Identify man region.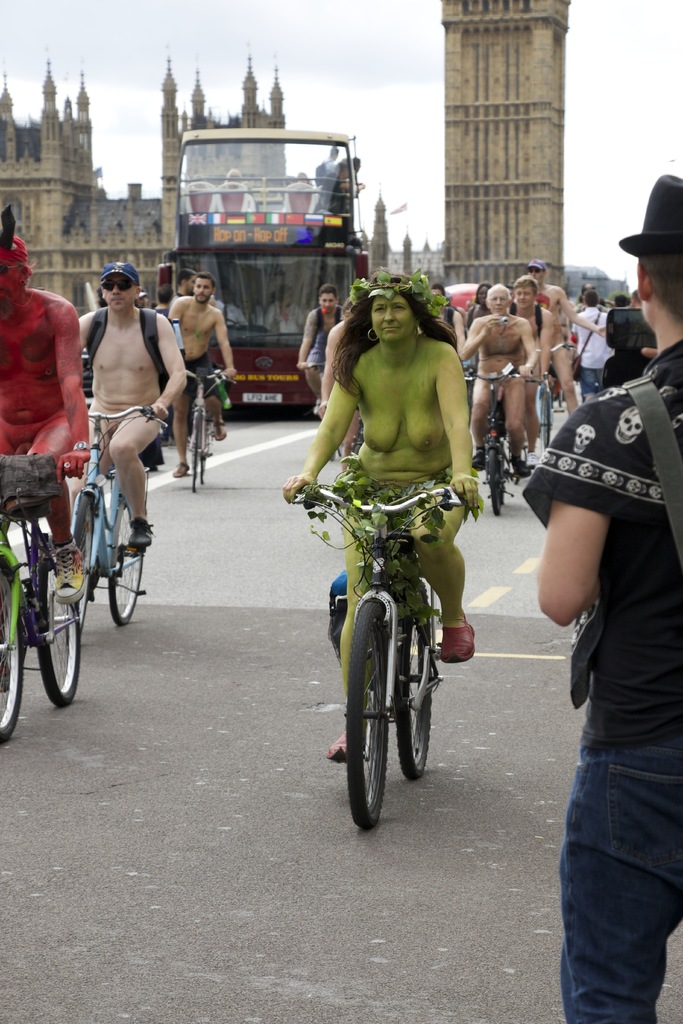
Region: locate(462, 283, 537, 488).
